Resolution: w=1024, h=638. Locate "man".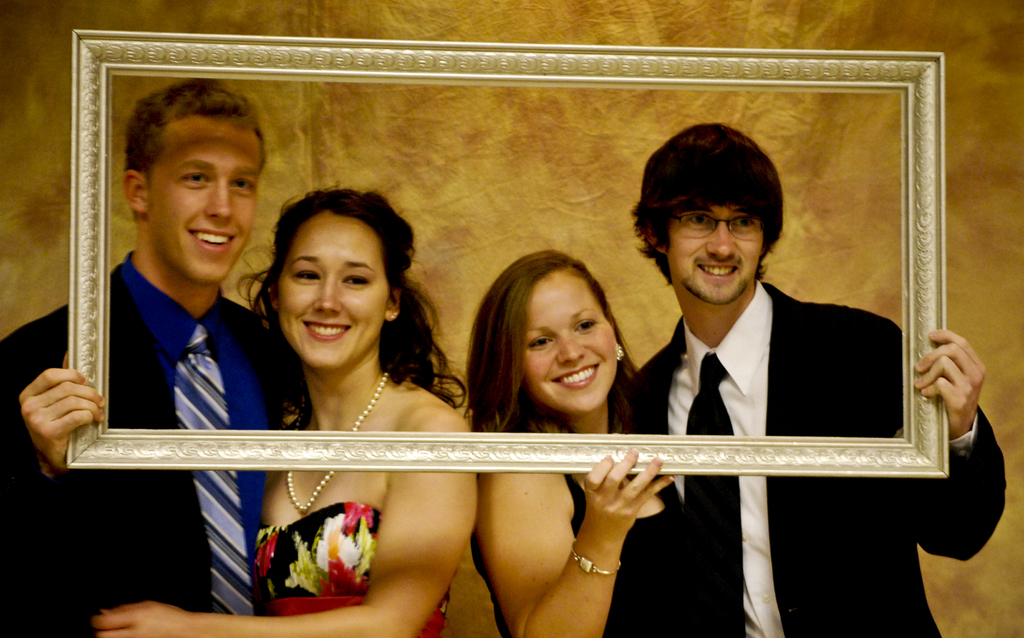
605:121:1011:637.
